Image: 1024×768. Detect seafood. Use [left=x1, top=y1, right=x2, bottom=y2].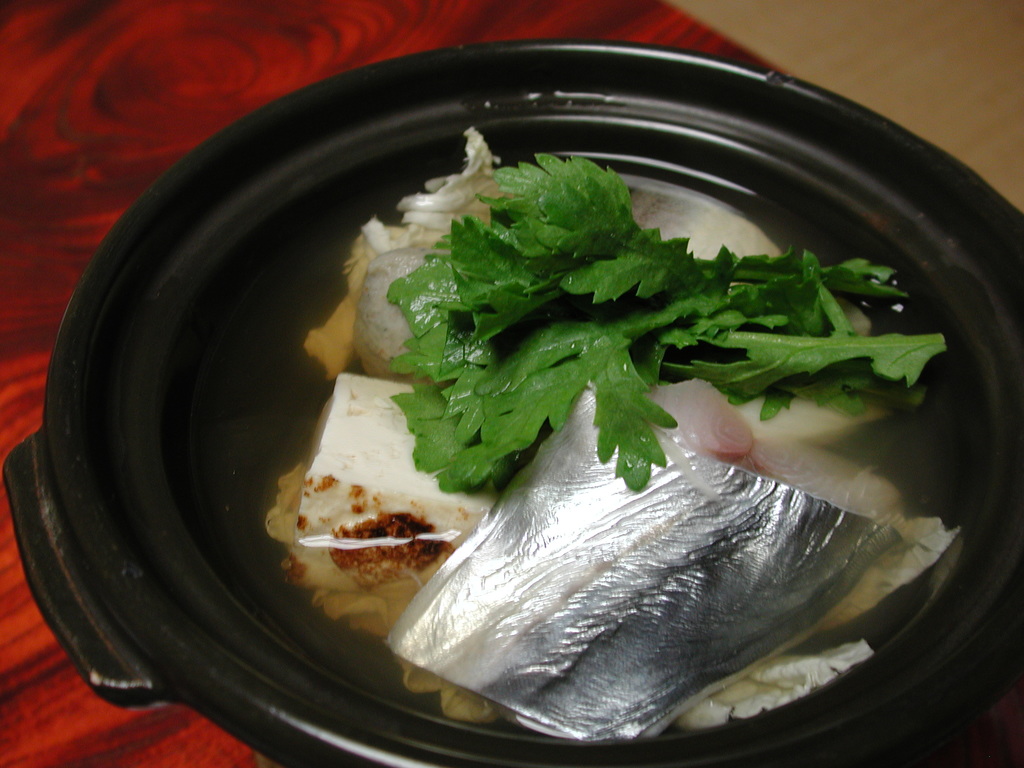
[left=385, top=385, right=897, bottom=744].
